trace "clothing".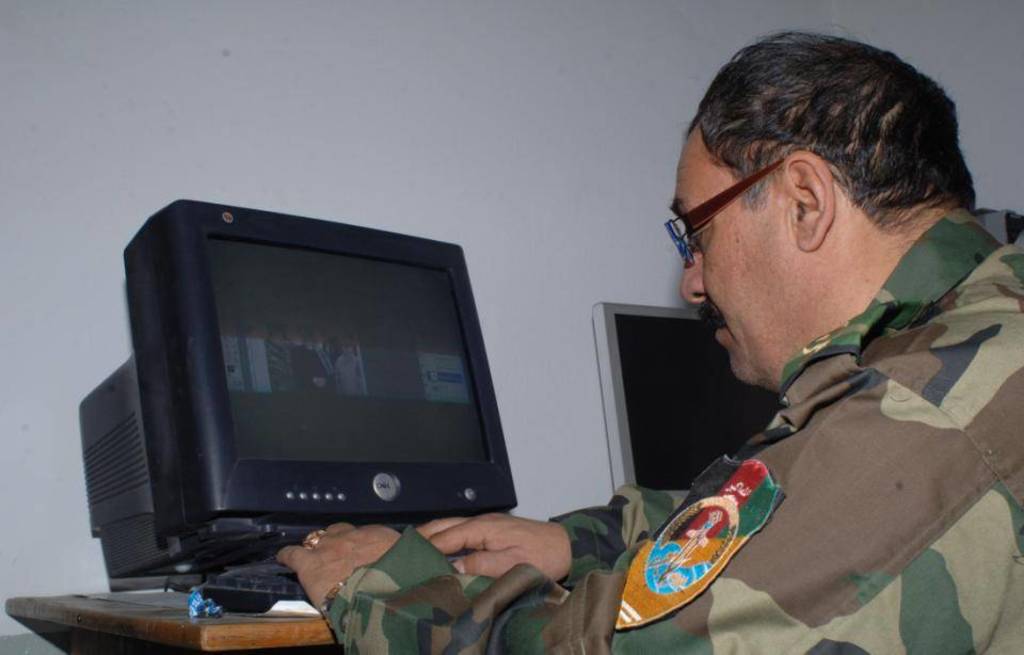
Traced to bbox=(302, 7, 1023, 654).
